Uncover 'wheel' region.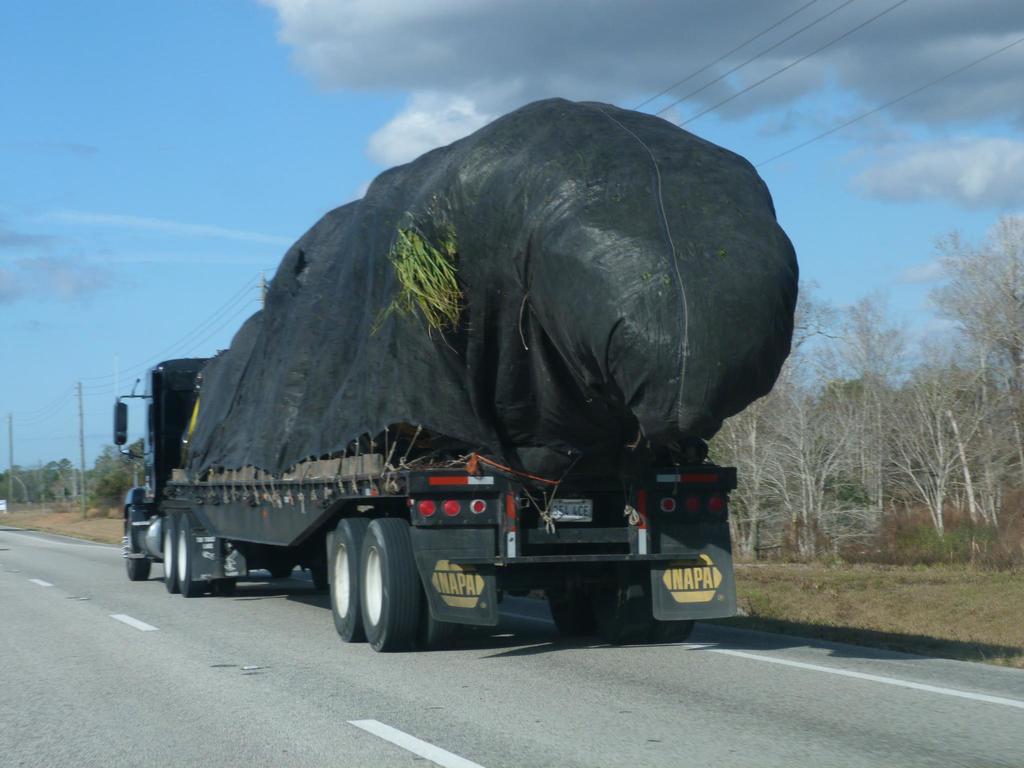
Uncovered: 164/516/177/595.
